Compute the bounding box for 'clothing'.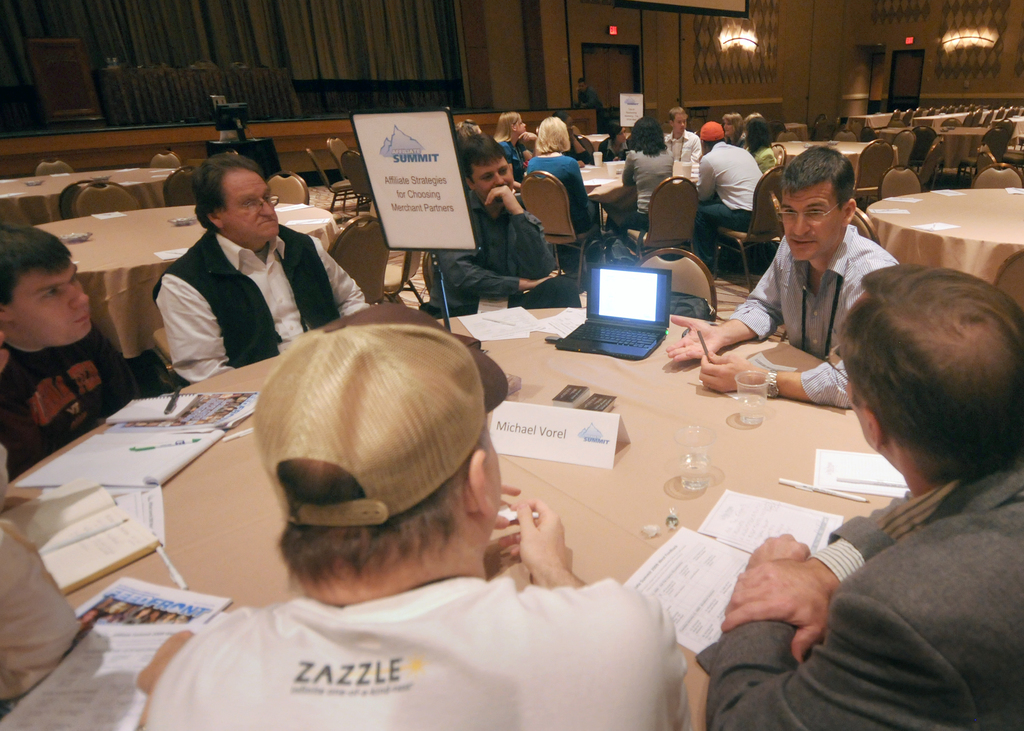
left=0, top=518, right=101, bottom=716.
